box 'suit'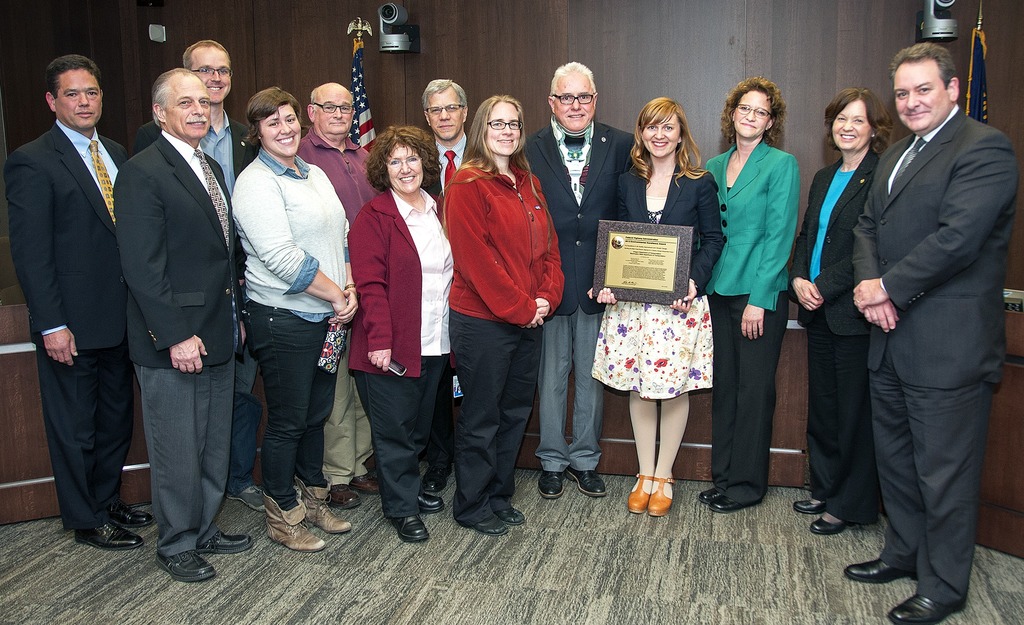
{"left": 611, "top": 154, "right": 729, "bottom": 302}
